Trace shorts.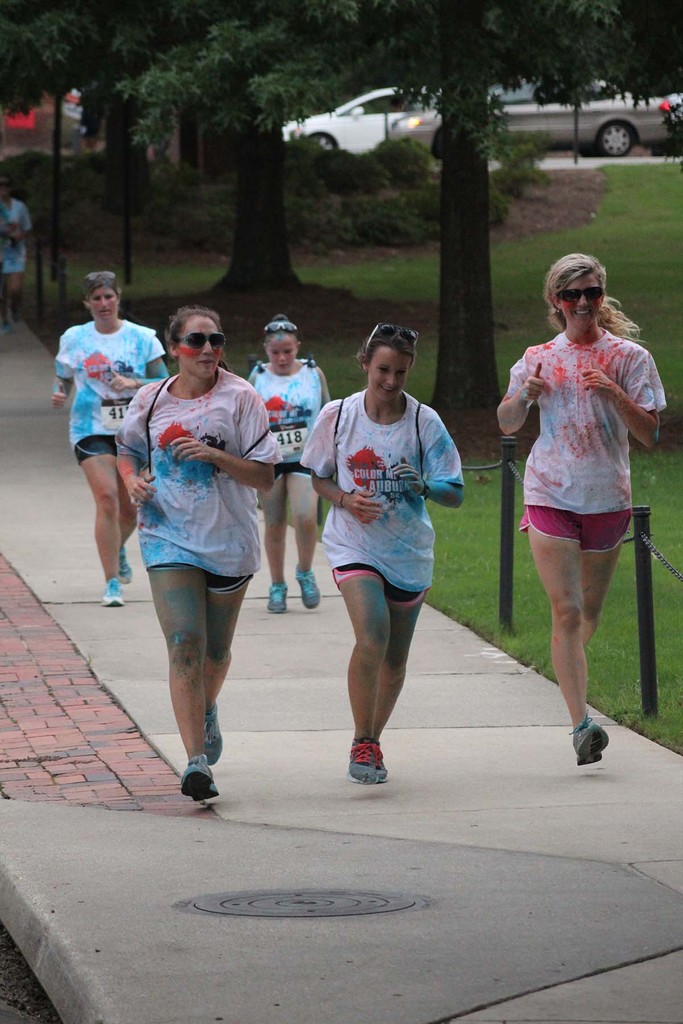
Traced to bbox(332, 560, 423, 609).
